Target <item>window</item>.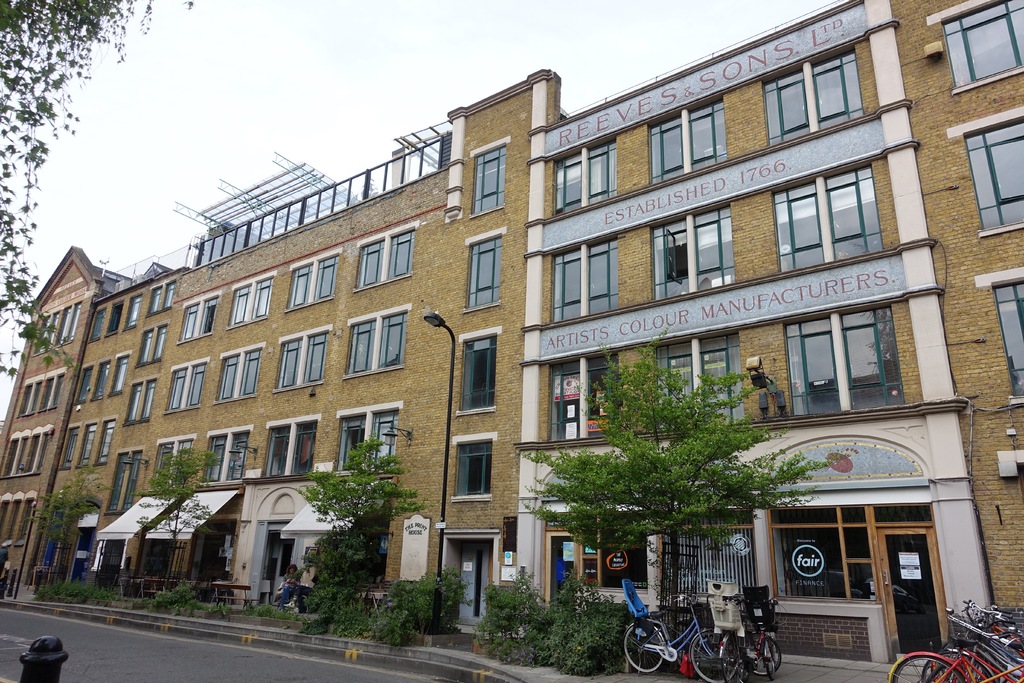
Target region: 163, 357, 207, 415.
